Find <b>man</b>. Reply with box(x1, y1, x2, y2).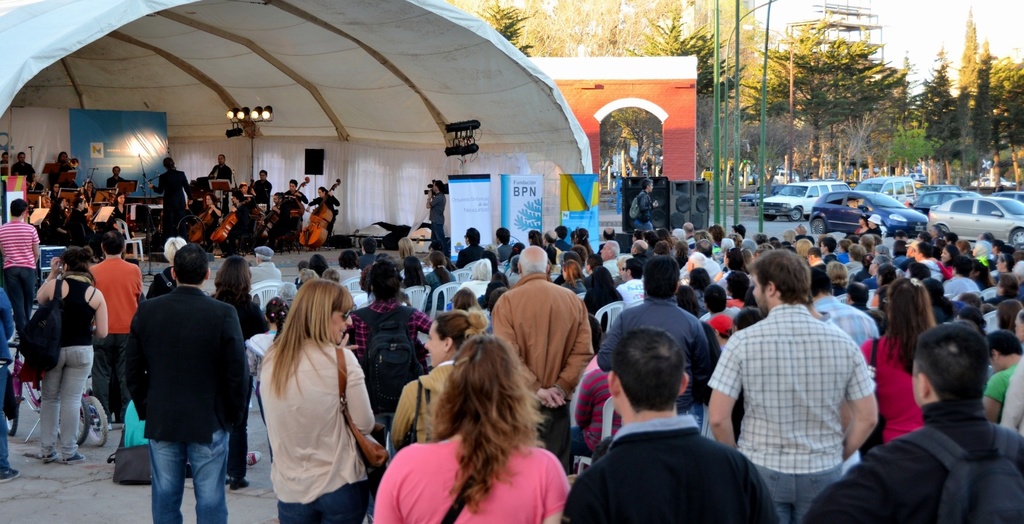
box(628, 177, 662, 233).
